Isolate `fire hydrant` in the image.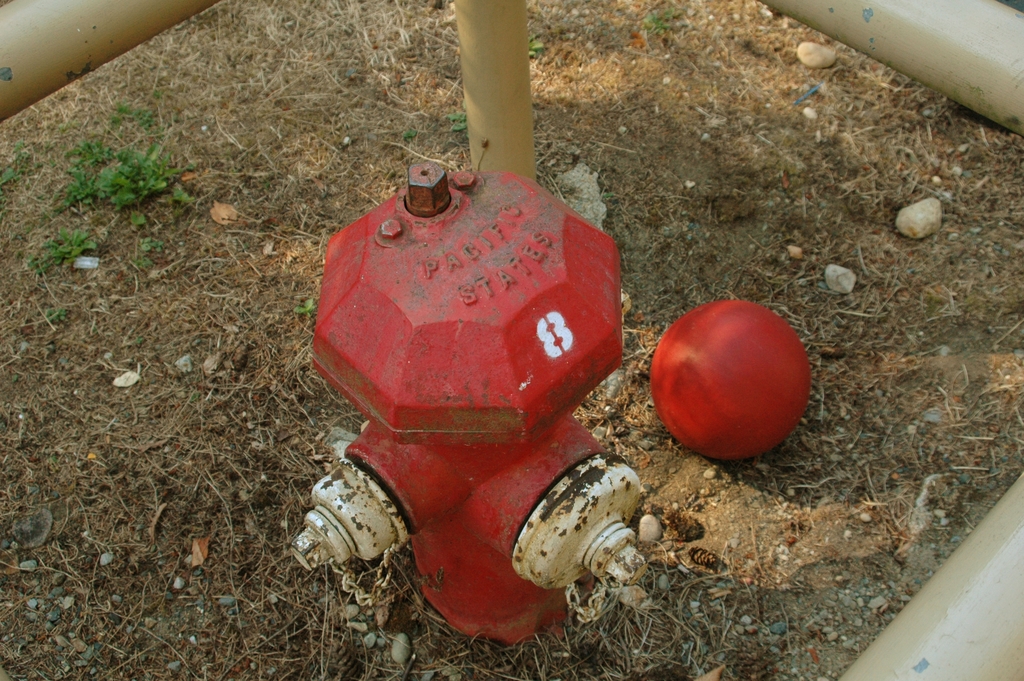
Isolated region: box=[293, 158, 650, 647].
